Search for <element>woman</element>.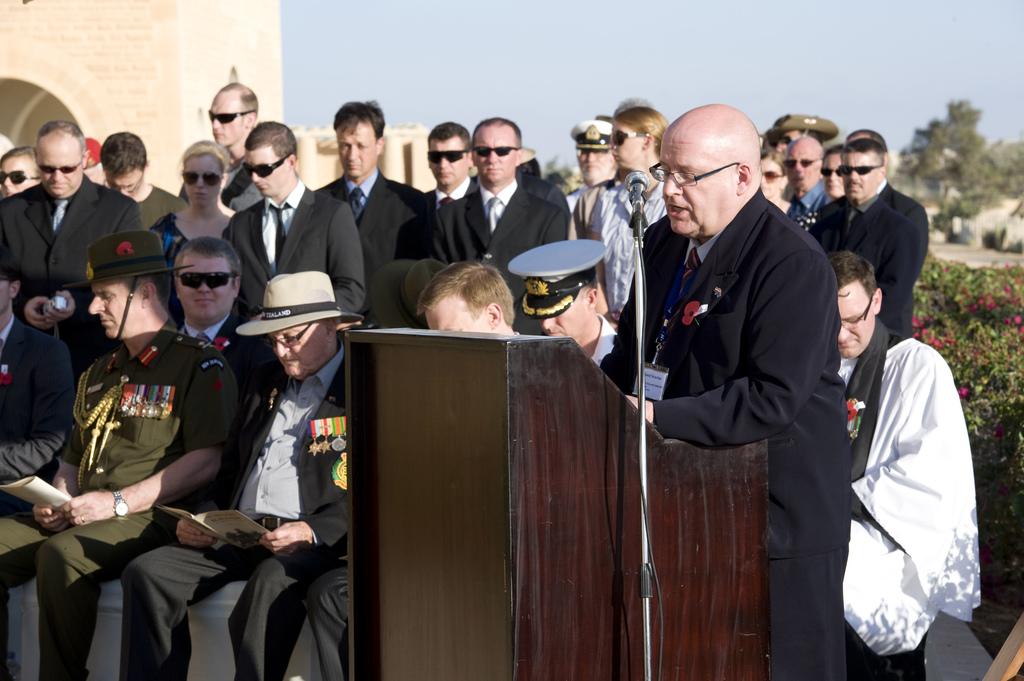
Found at [left=764, top=148, right=792, bottom=213].
